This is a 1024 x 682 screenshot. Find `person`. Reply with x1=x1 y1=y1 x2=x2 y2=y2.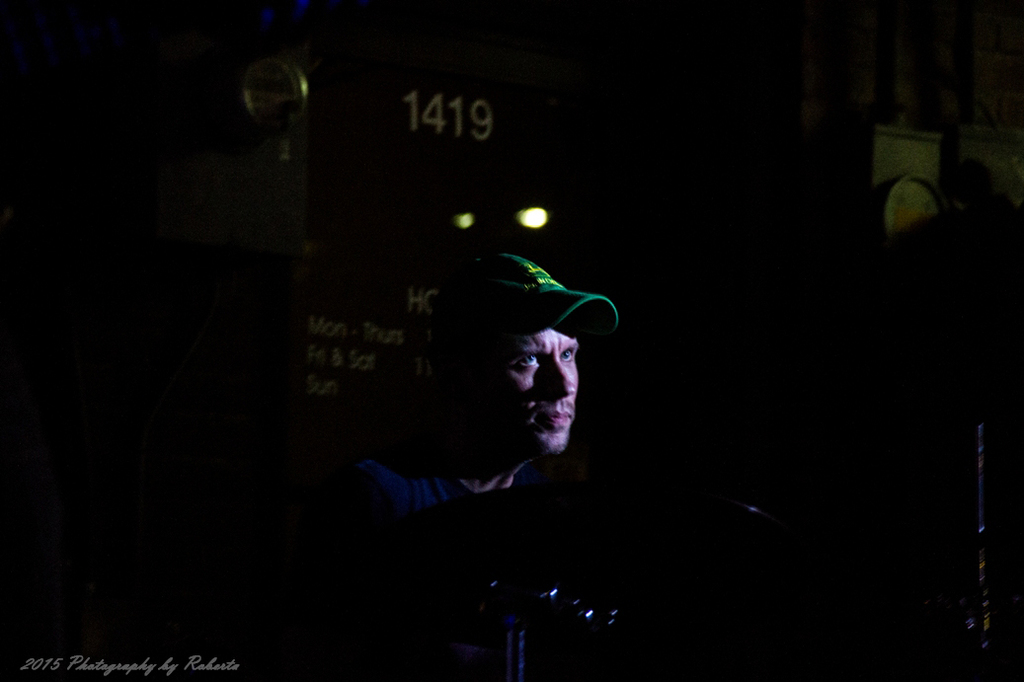
x1=281 y1=251 x2=626 y2=607.
